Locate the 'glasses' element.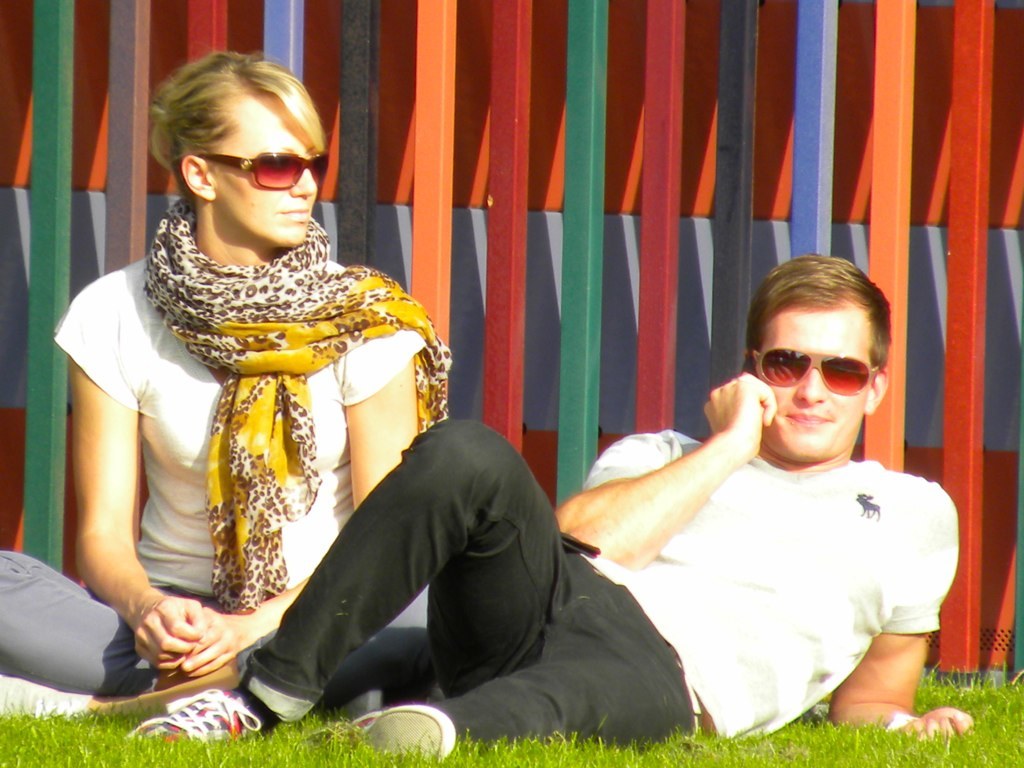
Element bbox: 760:353:892:409.
